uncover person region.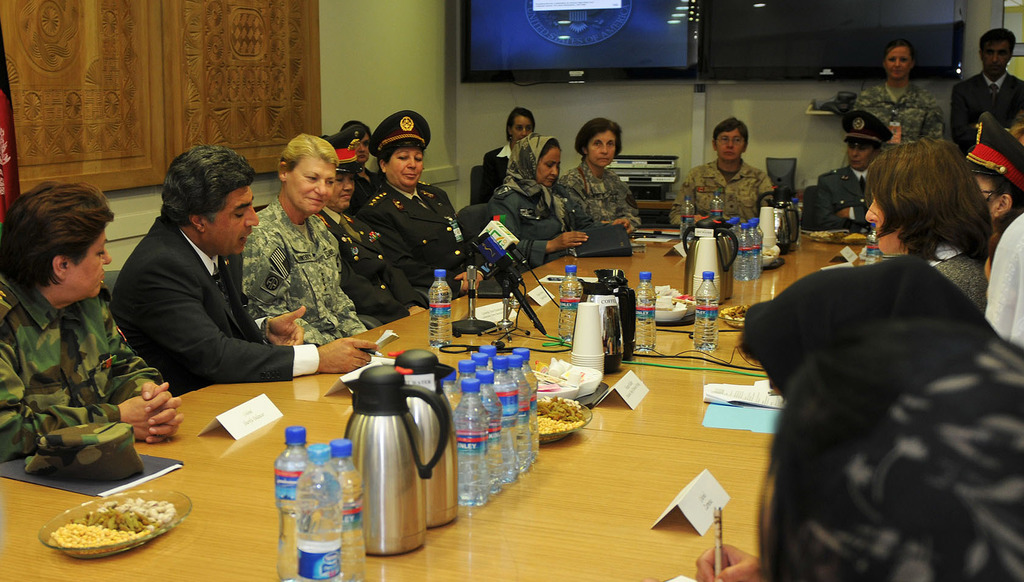
Uncovered: 362, 113, 477, 296.
